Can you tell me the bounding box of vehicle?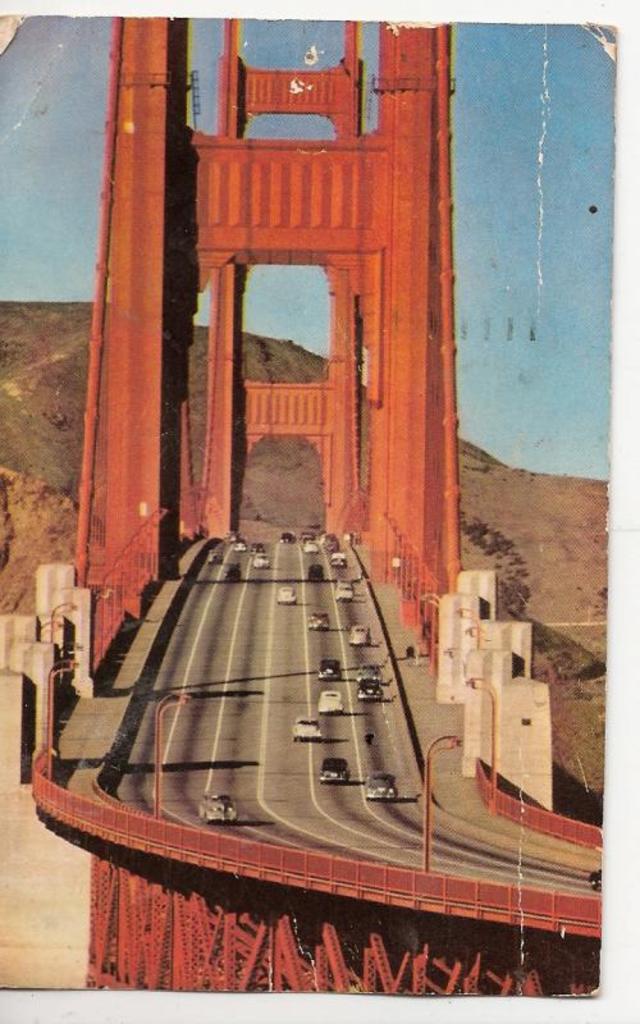
Rect(364, 771, 399, 803).
